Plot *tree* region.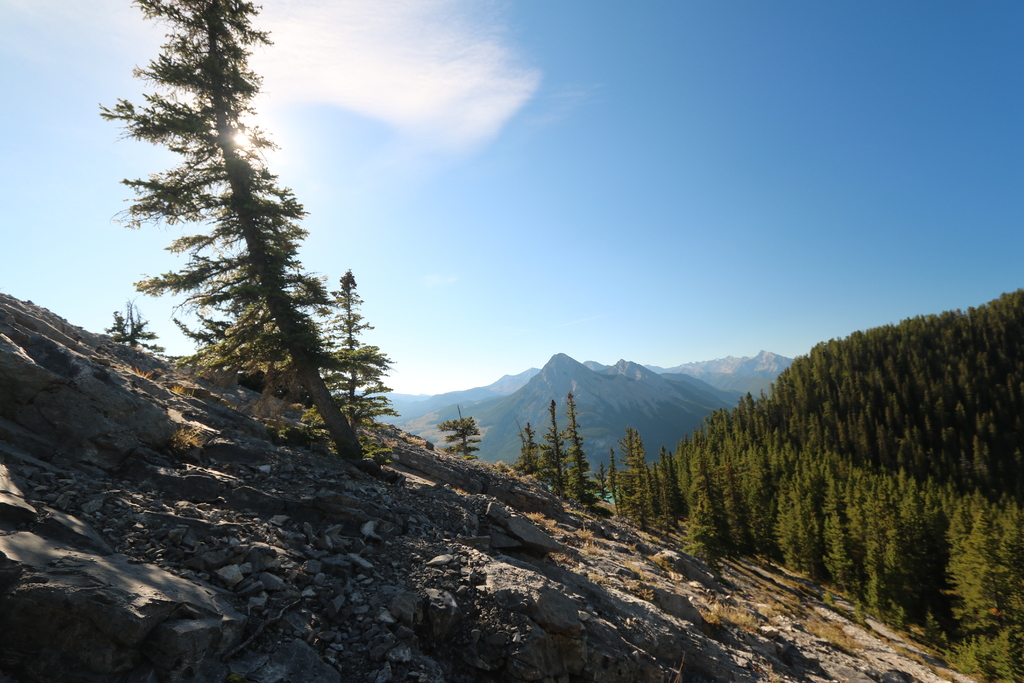
Plotted at 548/394/608/516.
